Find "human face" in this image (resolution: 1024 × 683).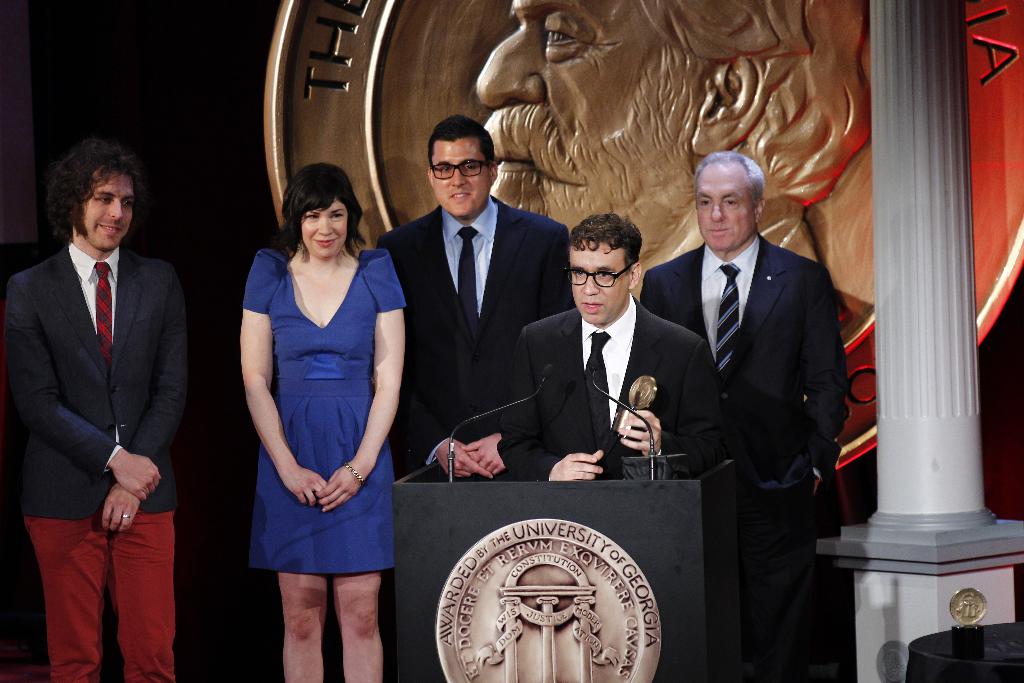
[x1=296, y1=197, x2=350, y2=258].
